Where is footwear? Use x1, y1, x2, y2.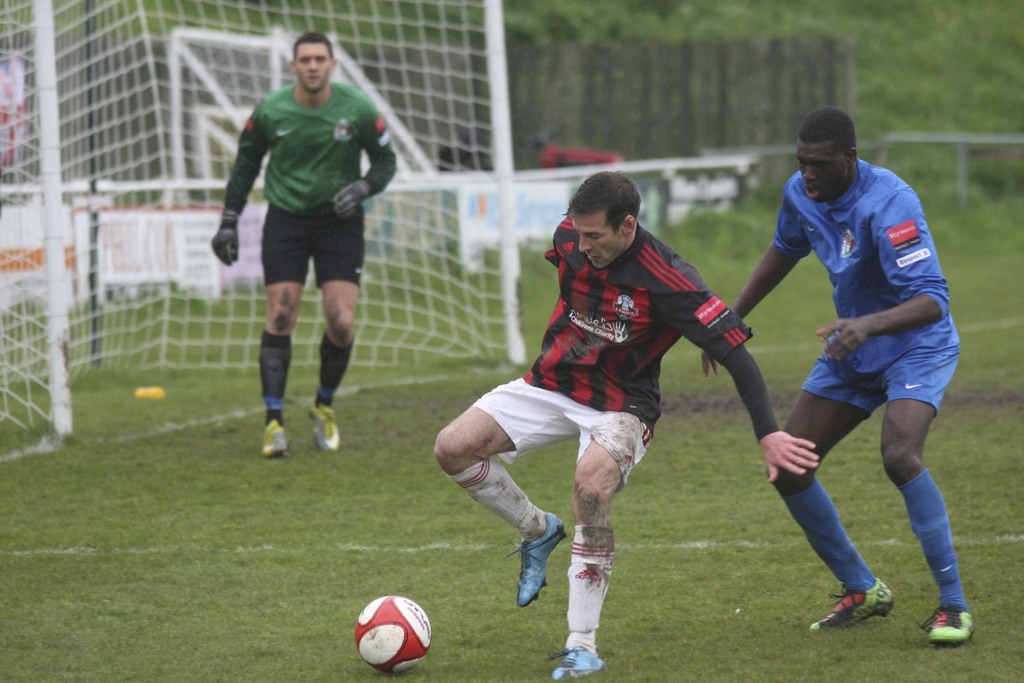
266, 419, 292, 457.
